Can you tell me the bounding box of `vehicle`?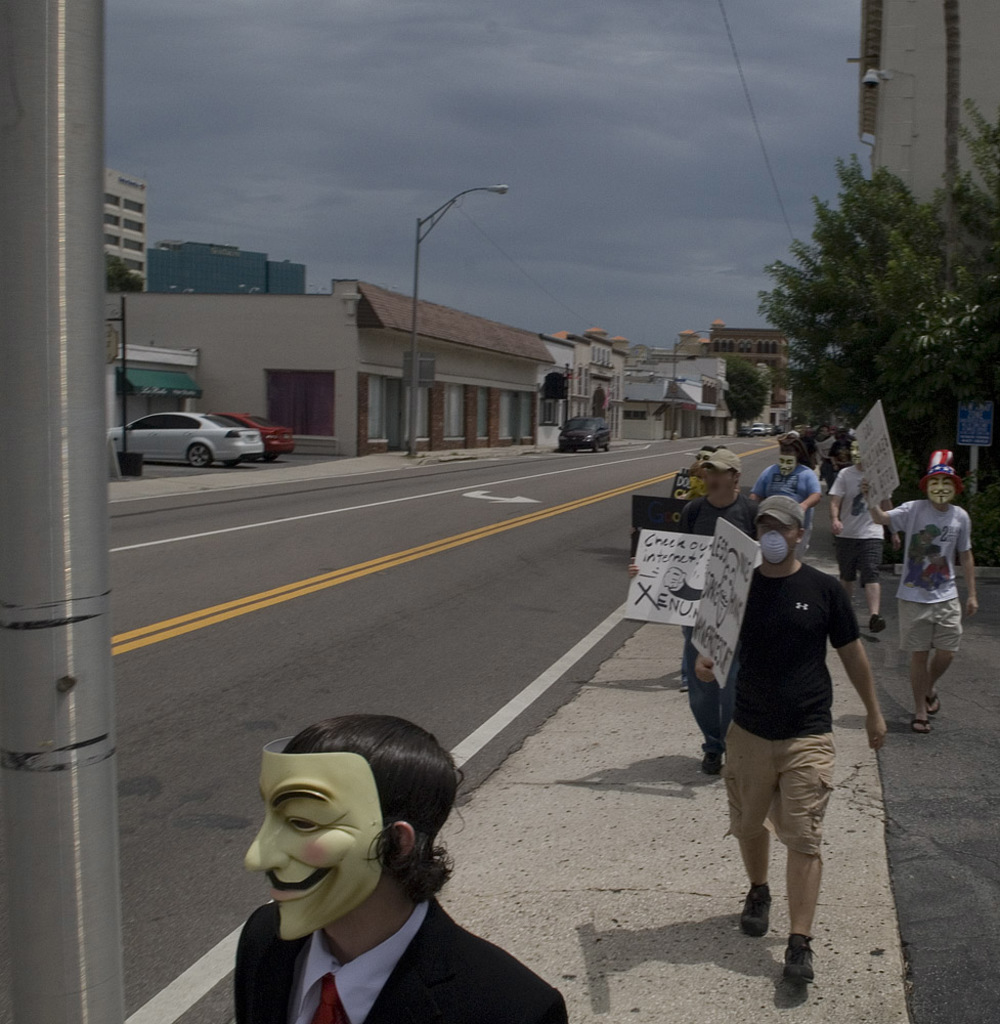
locate(555, 417, 609, 453).
